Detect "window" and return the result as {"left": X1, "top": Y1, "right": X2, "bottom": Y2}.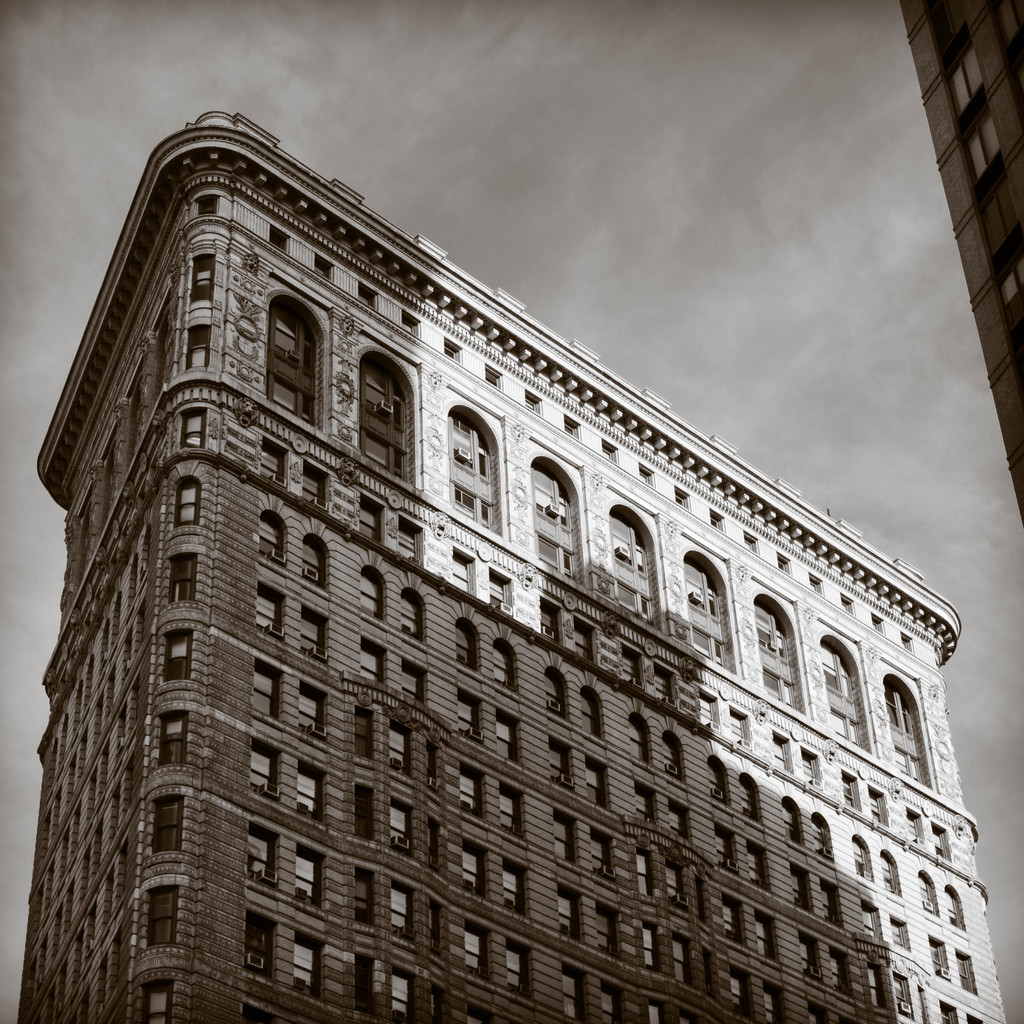
{"left": 662, "top": 799, "right": 694, "bottom": 850}.
